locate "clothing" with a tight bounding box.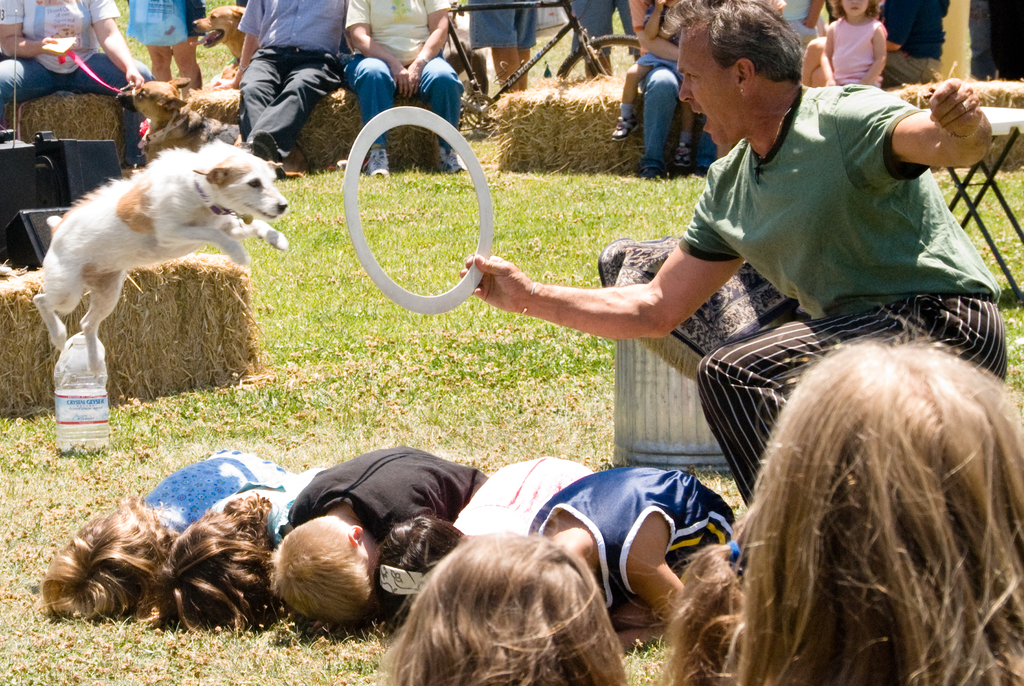
region(638, 63, 717, 161).
